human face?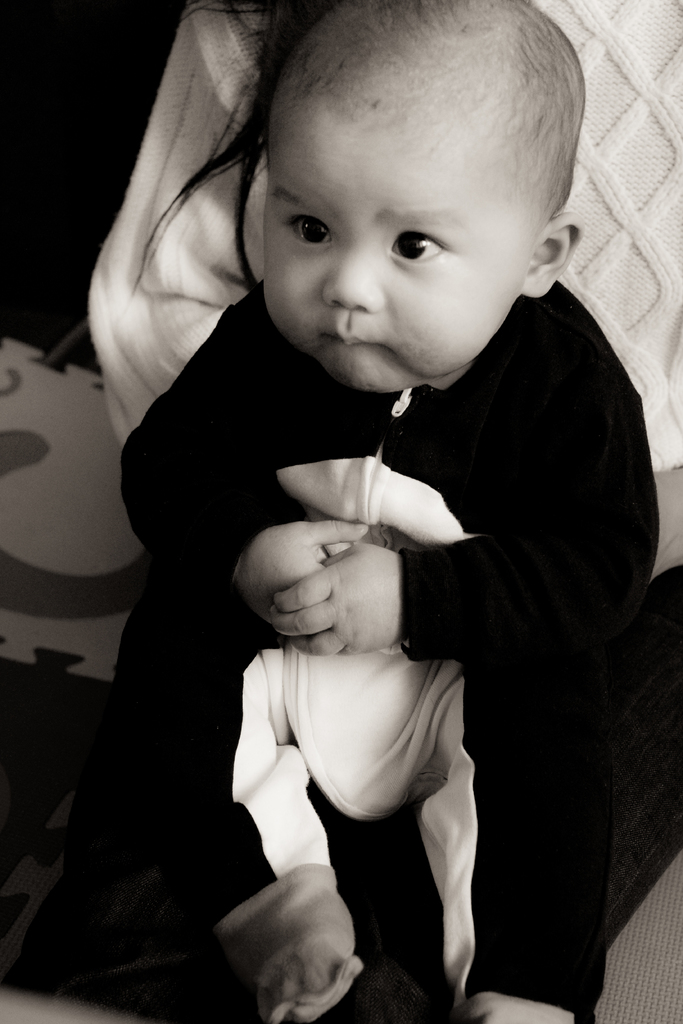
BBox(264, 92, 528, 399)
